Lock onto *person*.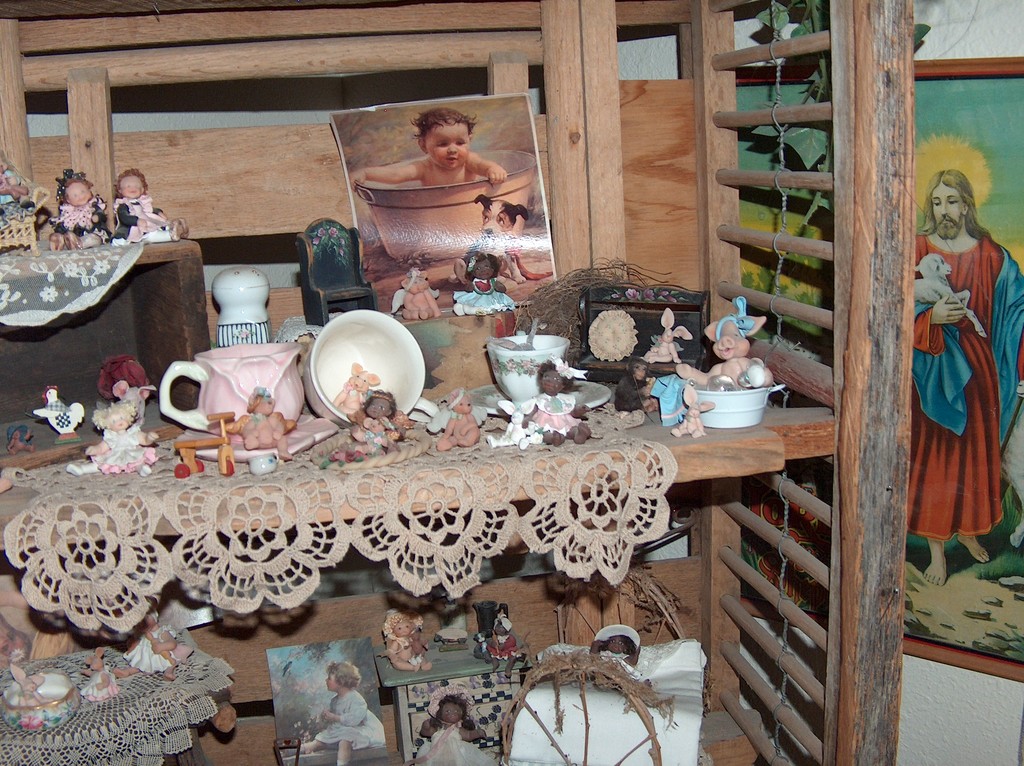
Locked: BBox(914, 164, 1023, 586).
